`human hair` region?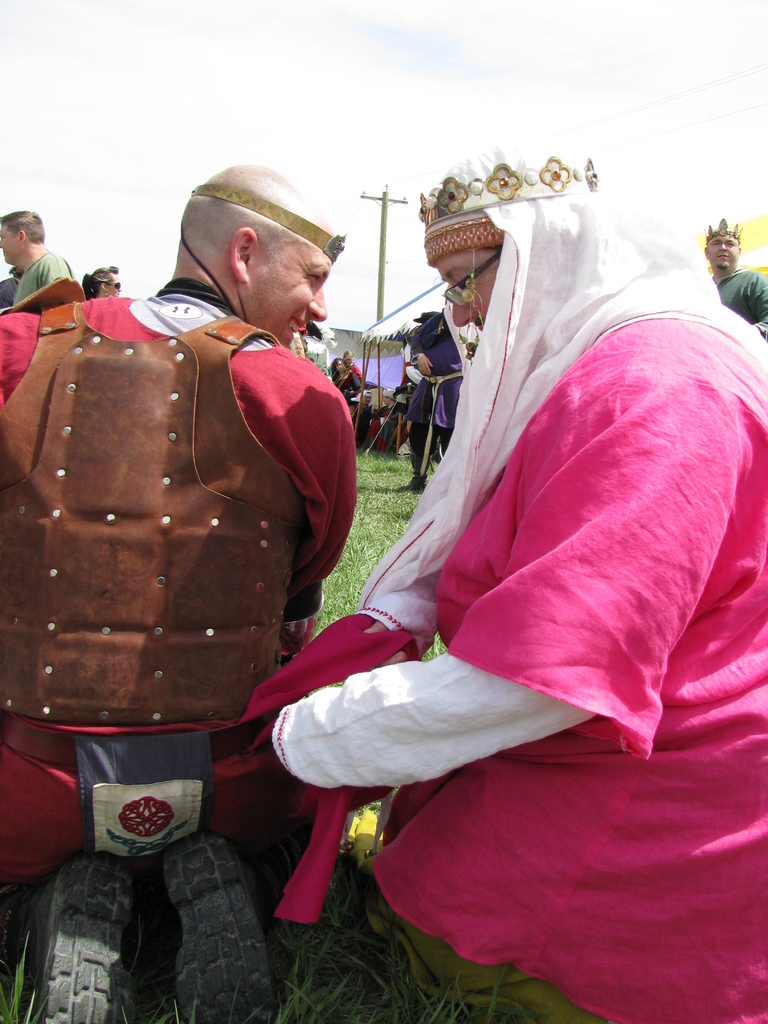
{"left": 330, "top": 356, "right": 349, "bottom": 381}
